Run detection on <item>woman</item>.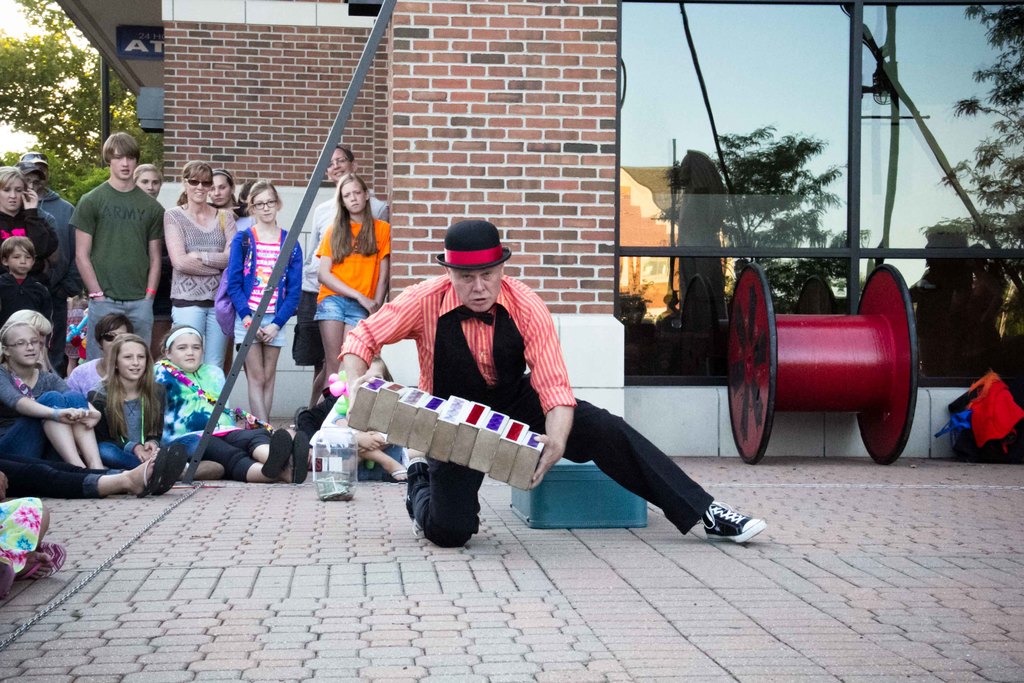
Result: region(203, 167, 246, 224).
